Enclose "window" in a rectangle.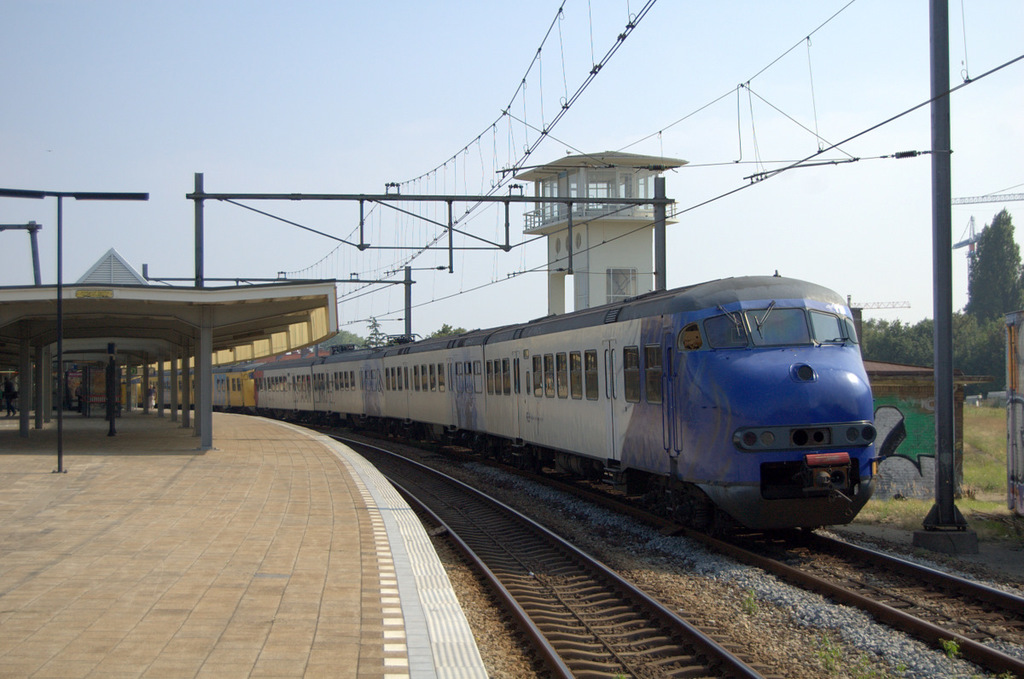
x1=468, y1=362, x2=480, y2=389.
